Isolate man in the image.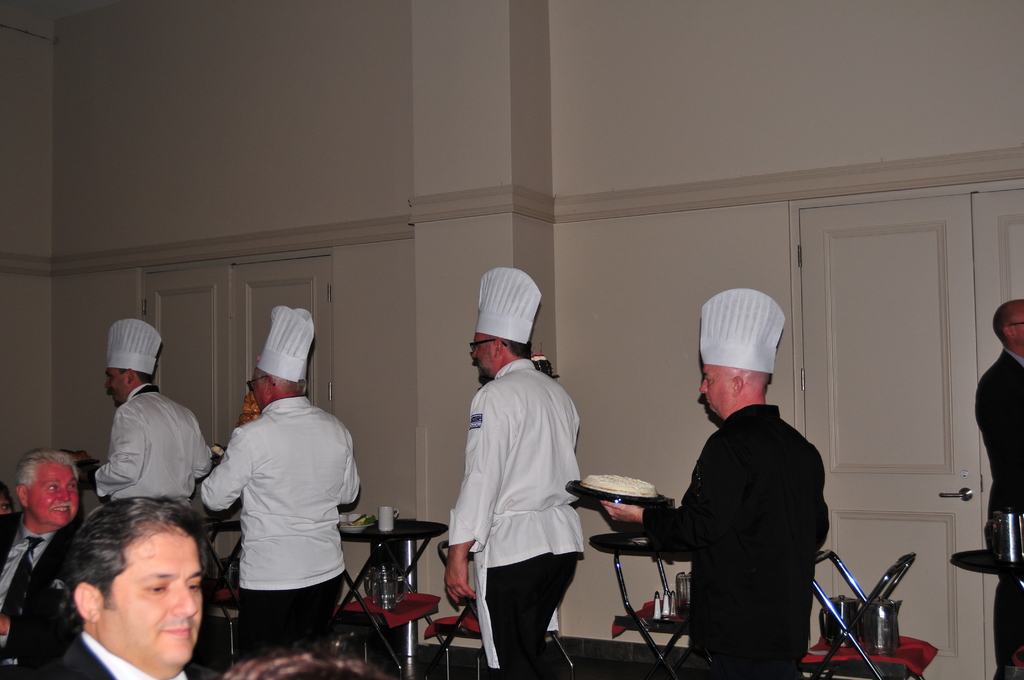
Isolated region: BBox(600, 287, 833, 679).
